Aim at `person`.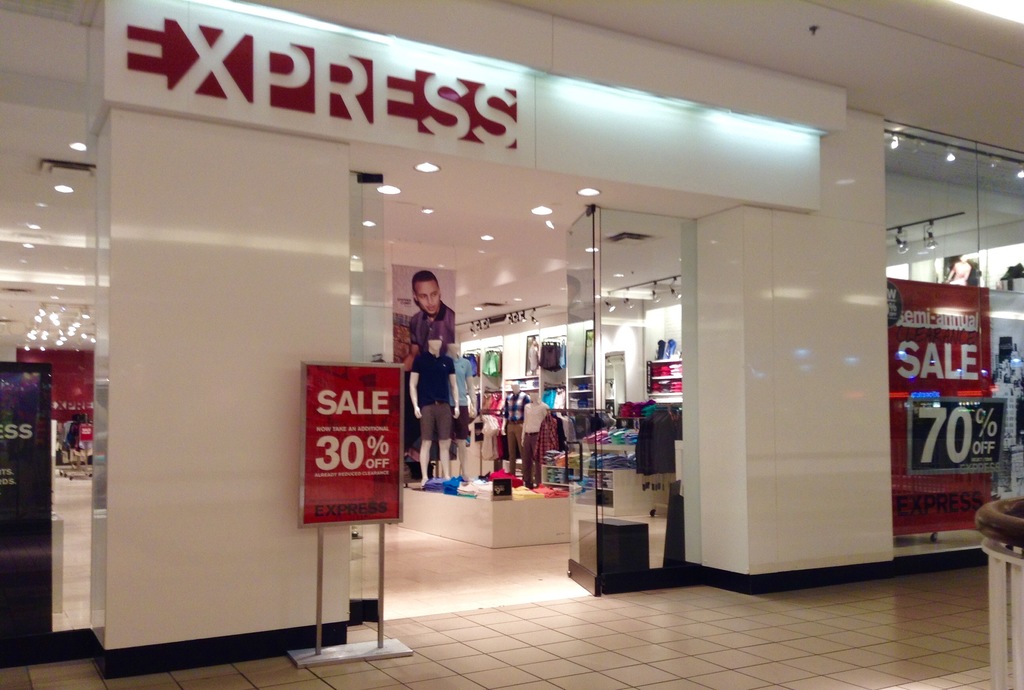
Aimed at 397/269/453/369.
